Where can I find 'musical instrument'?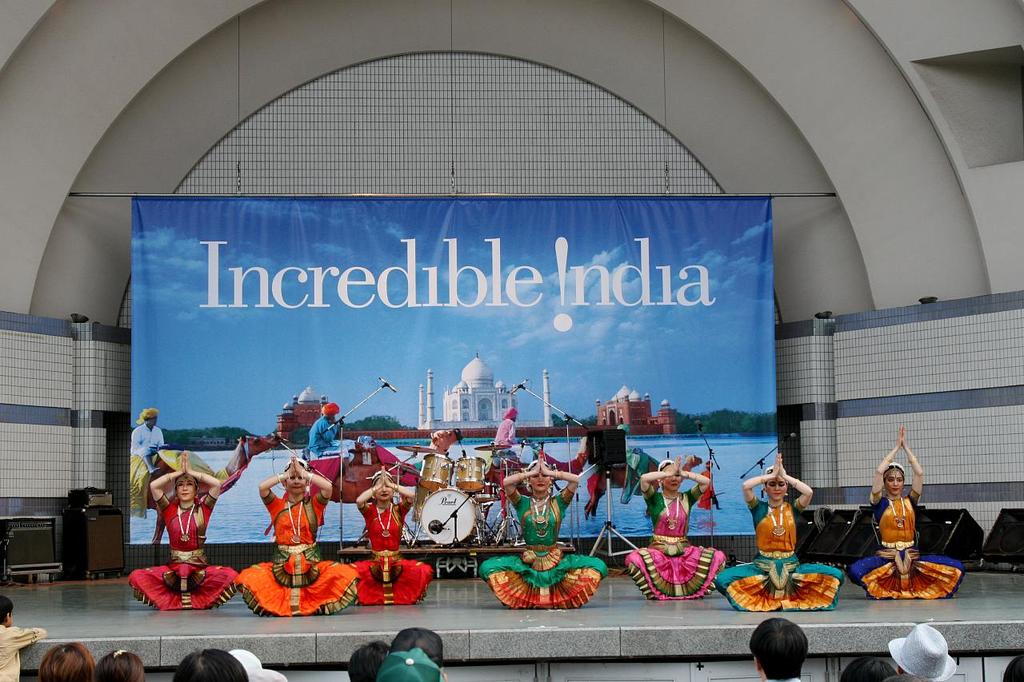
You can find it at l=415, t=452, r=452, b=493.
